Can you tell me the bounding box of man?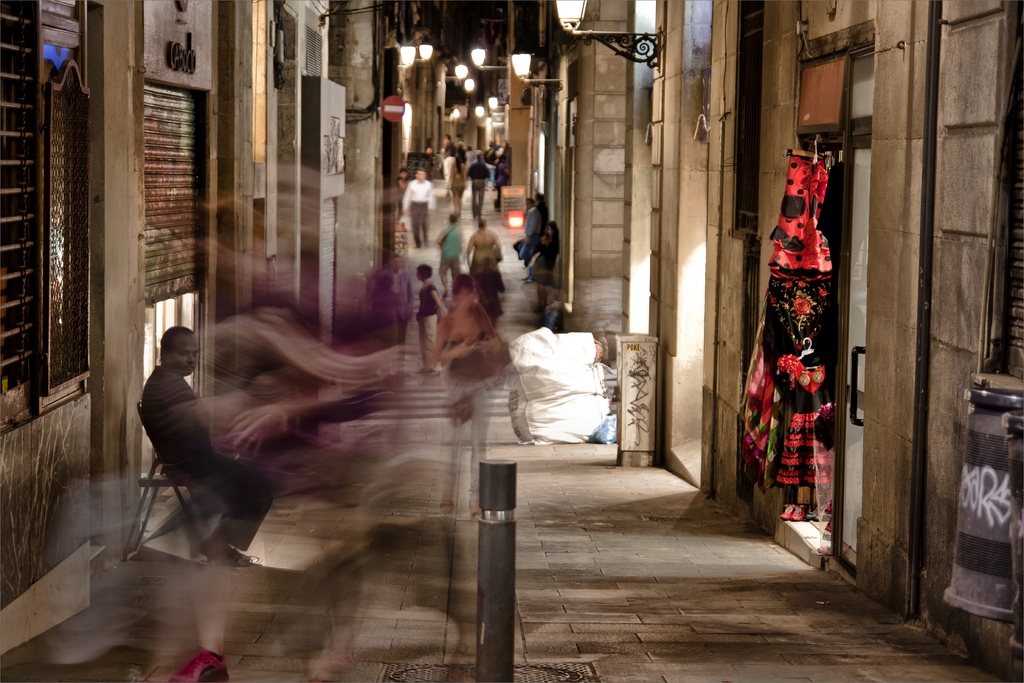
Rect(368, 256, 406, 374).
